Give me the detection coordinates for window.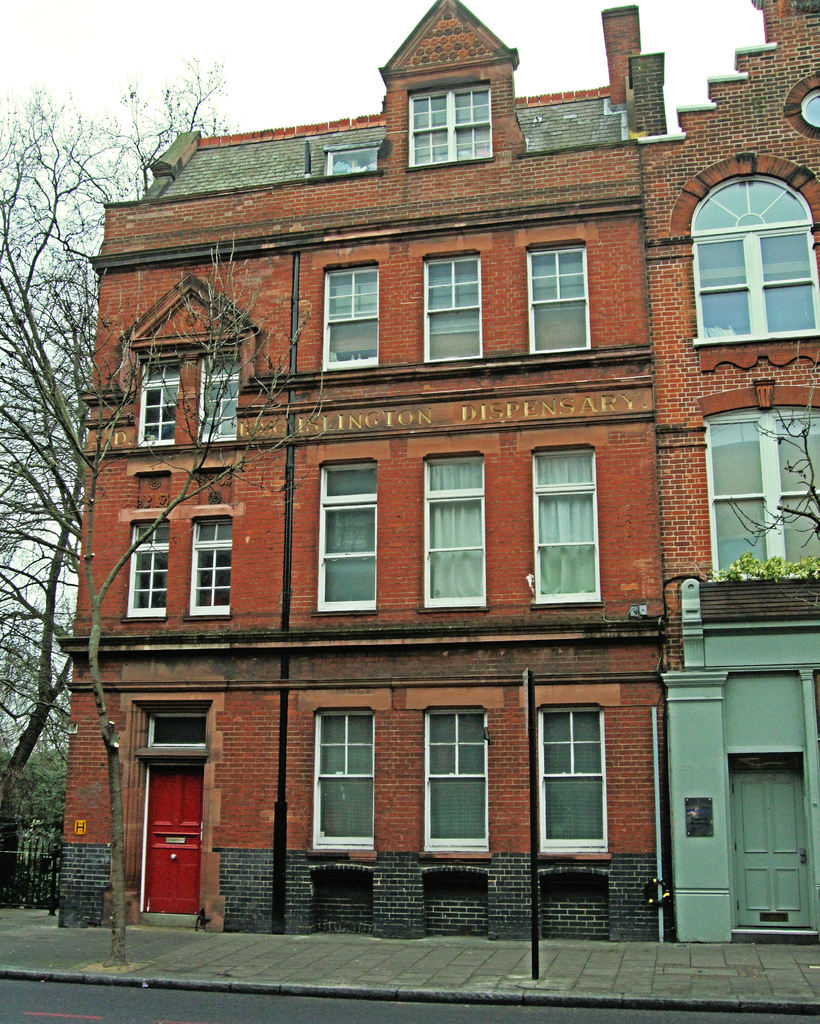
x1=699 y1=393 x2=819 y2=584.
